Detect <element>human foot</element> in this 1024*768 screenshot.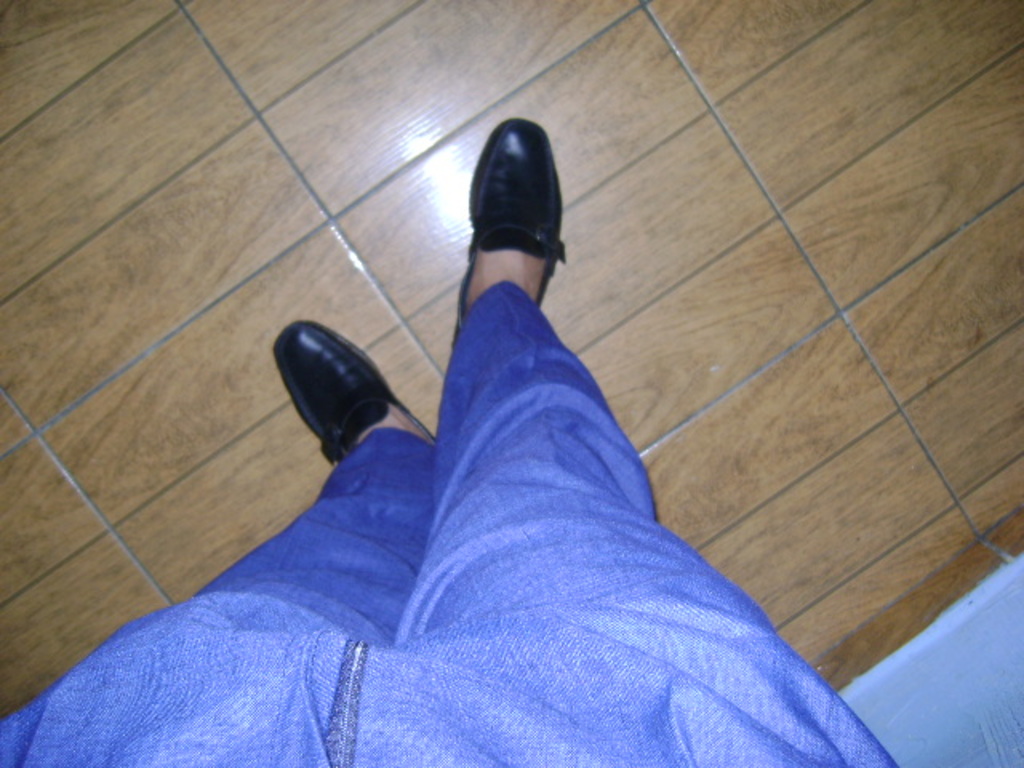
Detection: pyautogui.locateOnScreen(459, 240, 547, 304).
